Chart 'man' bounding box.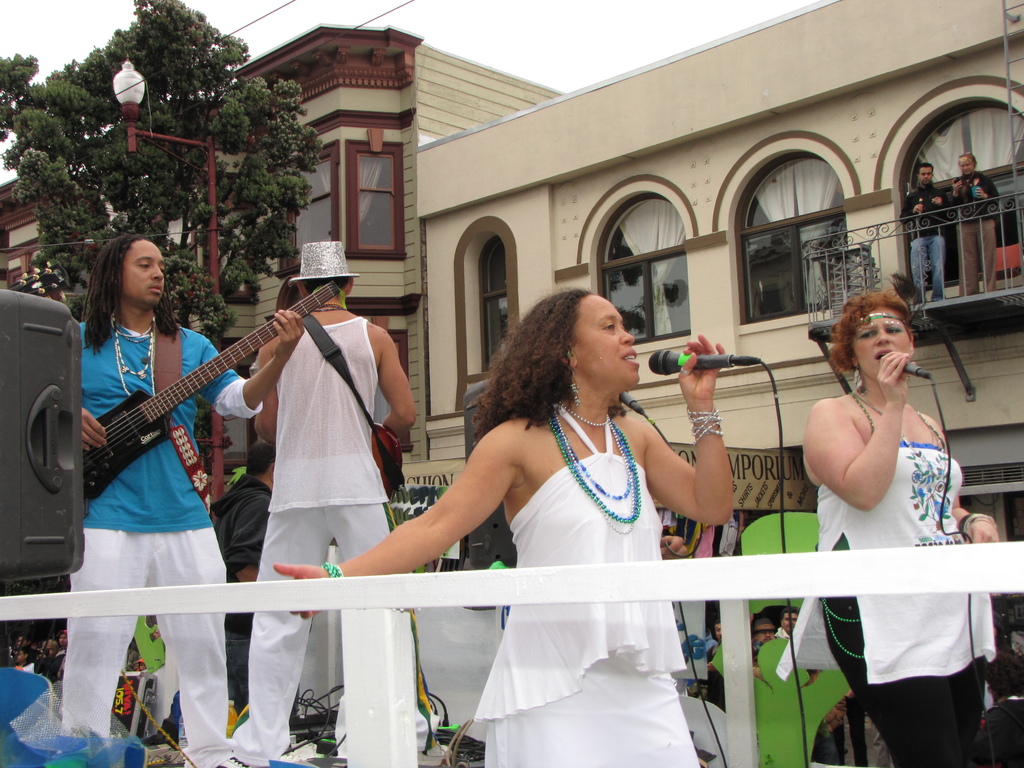
Charted: 756:618:783:662.
